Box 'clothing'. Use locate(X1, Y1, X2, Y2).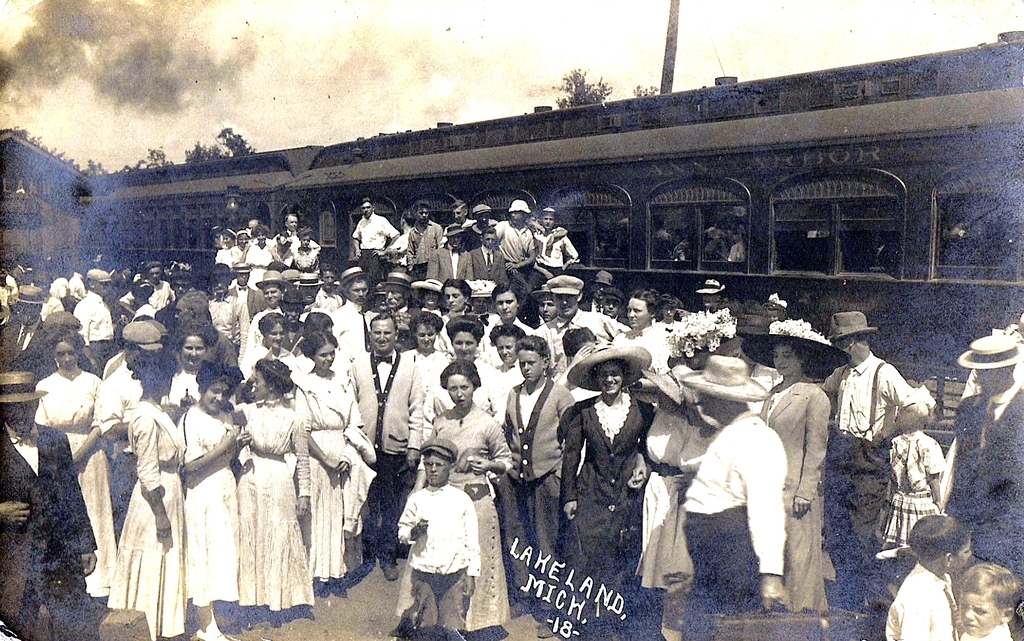
locate(382, 486, 476, 640).
